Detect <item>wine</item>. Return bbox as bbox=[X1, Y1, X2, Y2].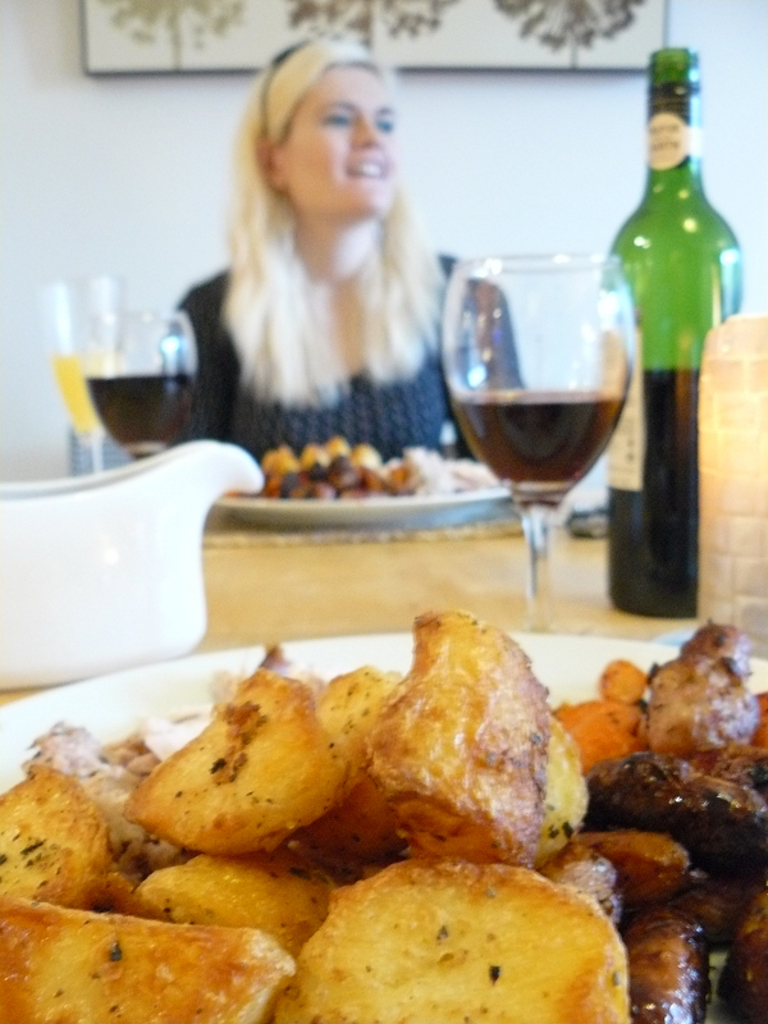
bbox=[51, 355, 105, 438].
